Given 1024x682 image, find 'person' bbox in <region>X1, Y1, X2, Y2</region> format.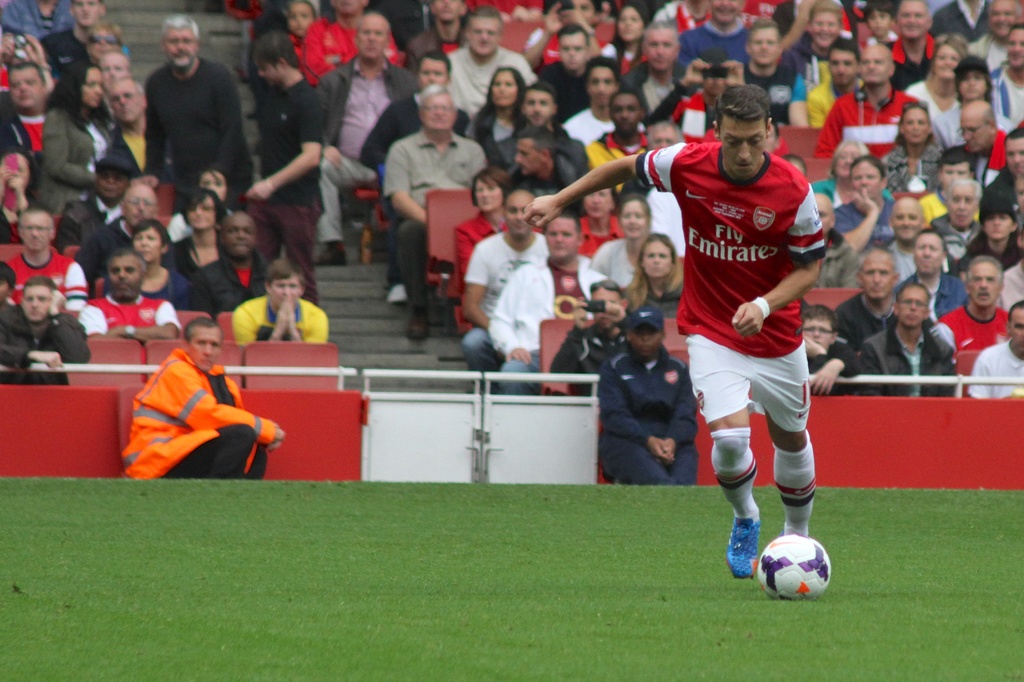
<region>385, 85, 486, 341</region>.
